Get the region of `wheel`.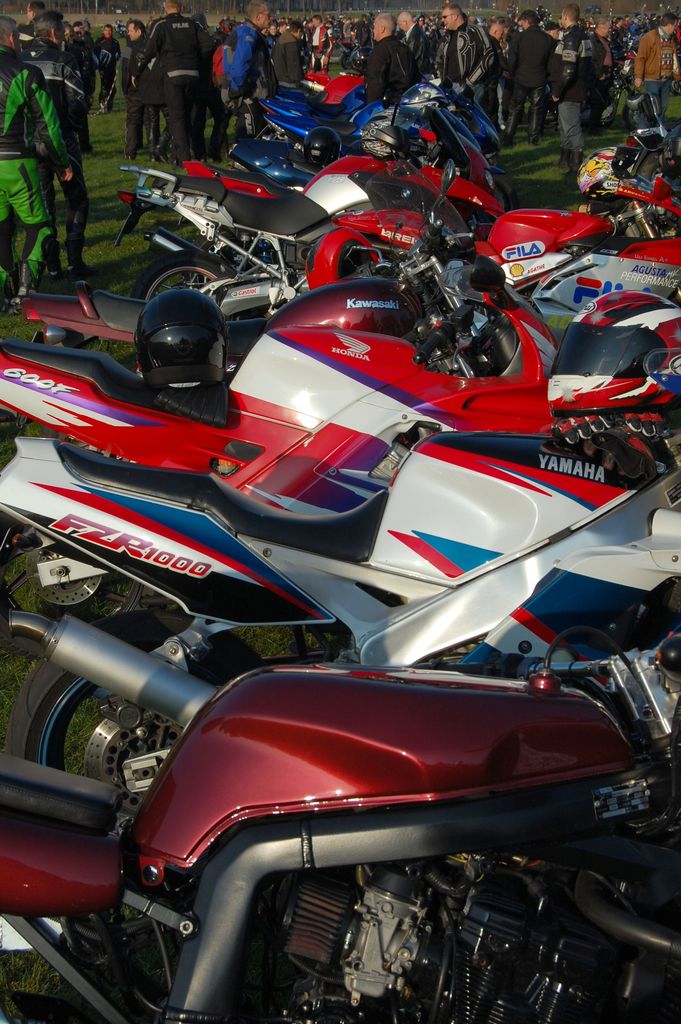
bbox(0, 612, 269, 780).
